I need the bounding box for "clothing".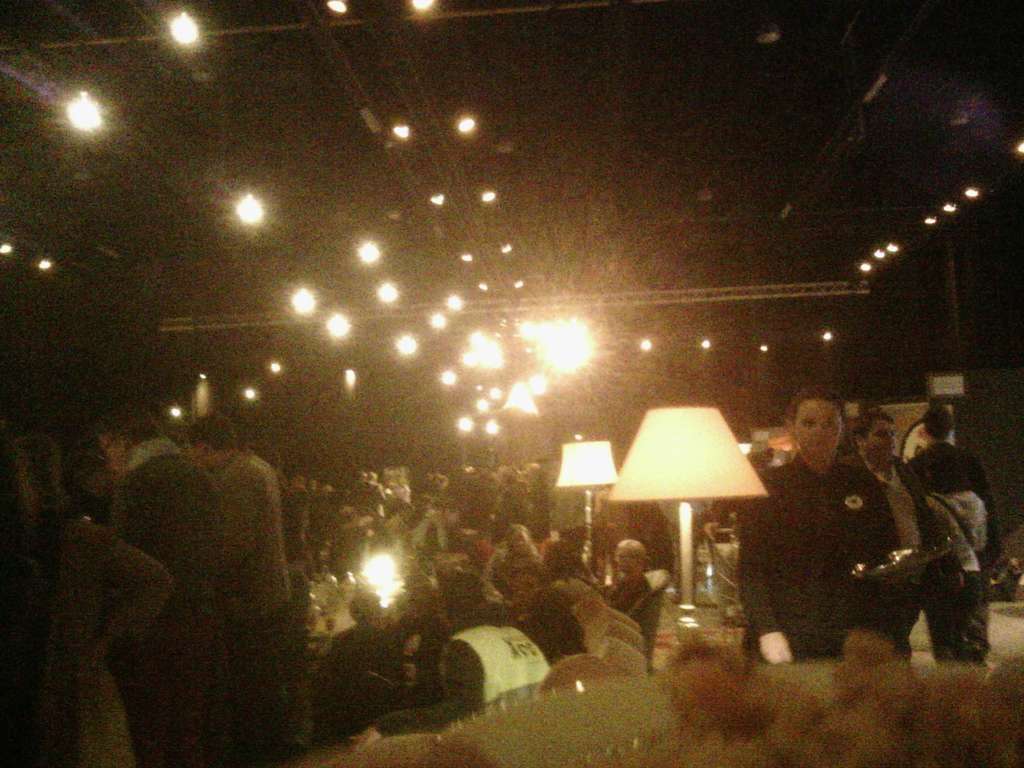
Here it is: crop(759, 409, 909, 675).
